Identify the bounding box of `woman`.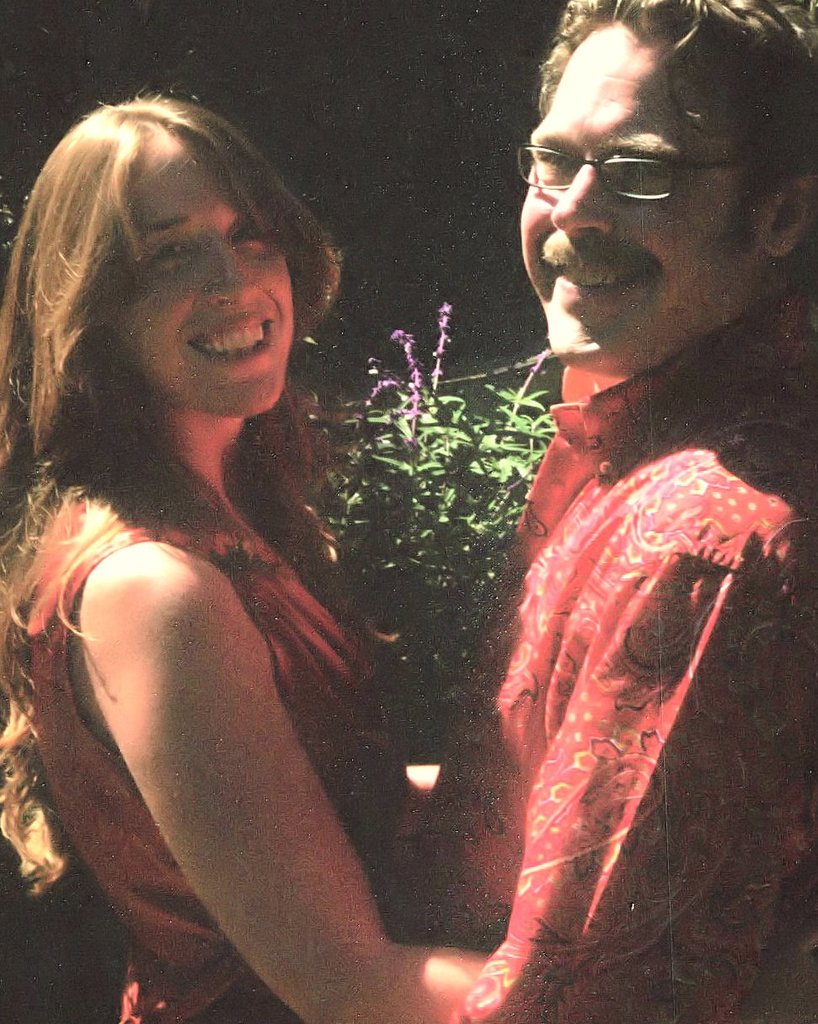
[59, 92, 610, 1023].
